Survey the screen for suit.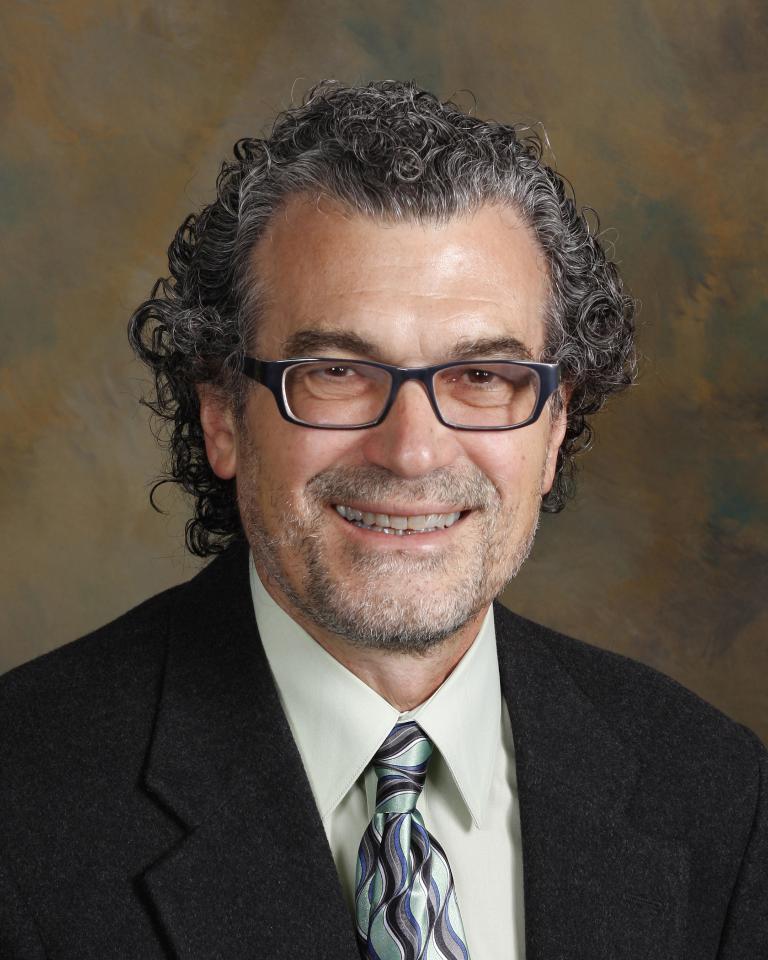
Survey found: [x1=36, y1=527, x2=761, y2=936].
